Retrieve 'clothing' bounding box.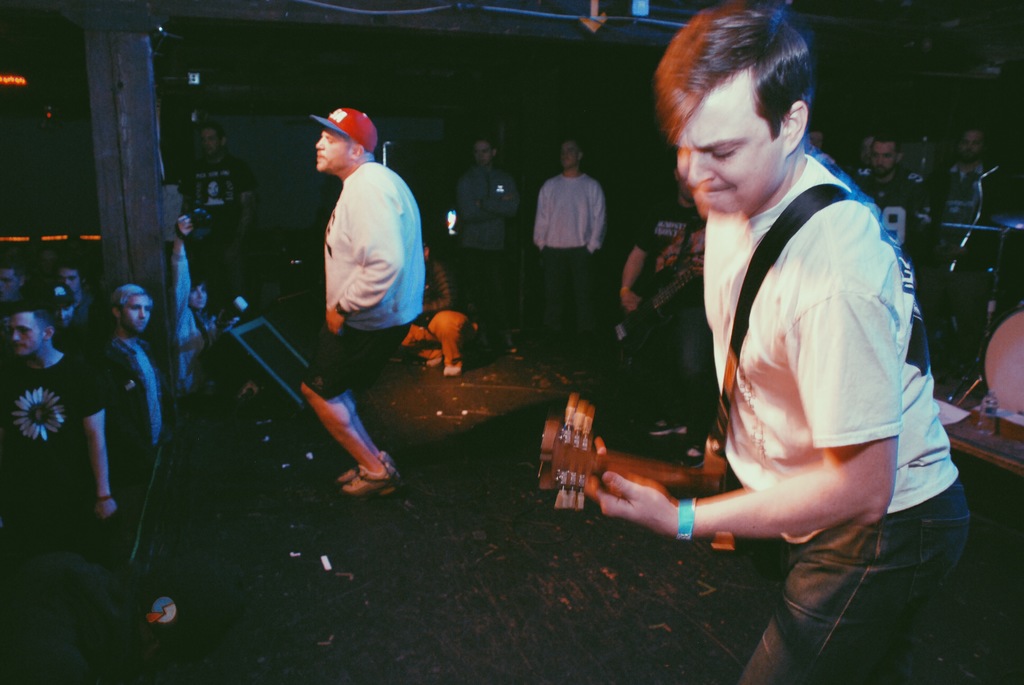
Bounding box: region(858, 176, 927, 221).
